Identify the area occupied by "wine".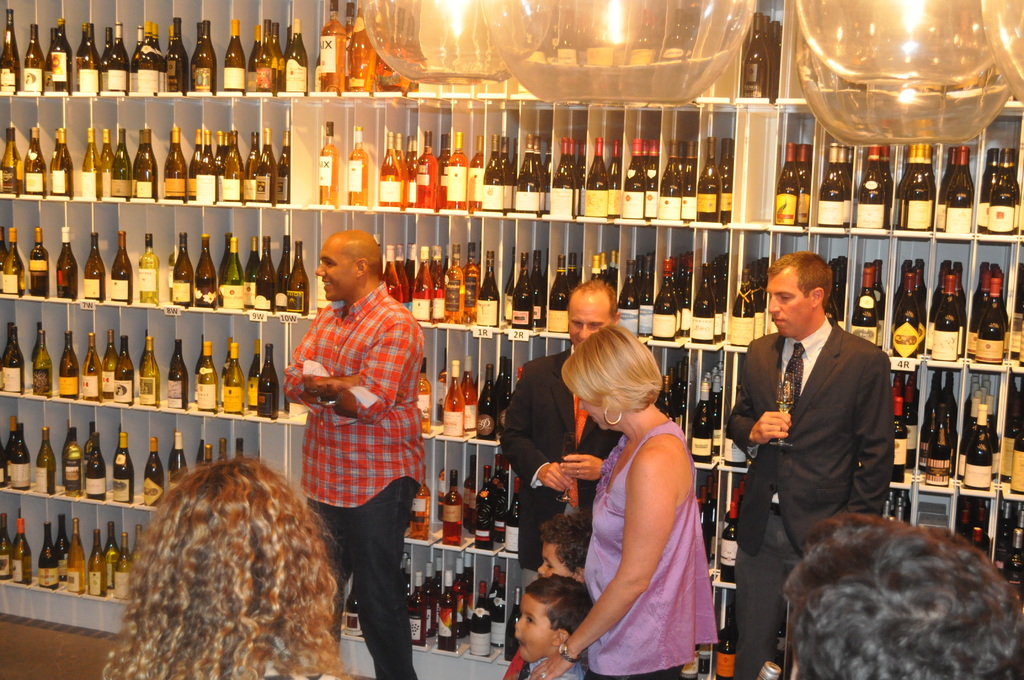
Area: (x1=651, y1=133, x2=660, y2=216).
